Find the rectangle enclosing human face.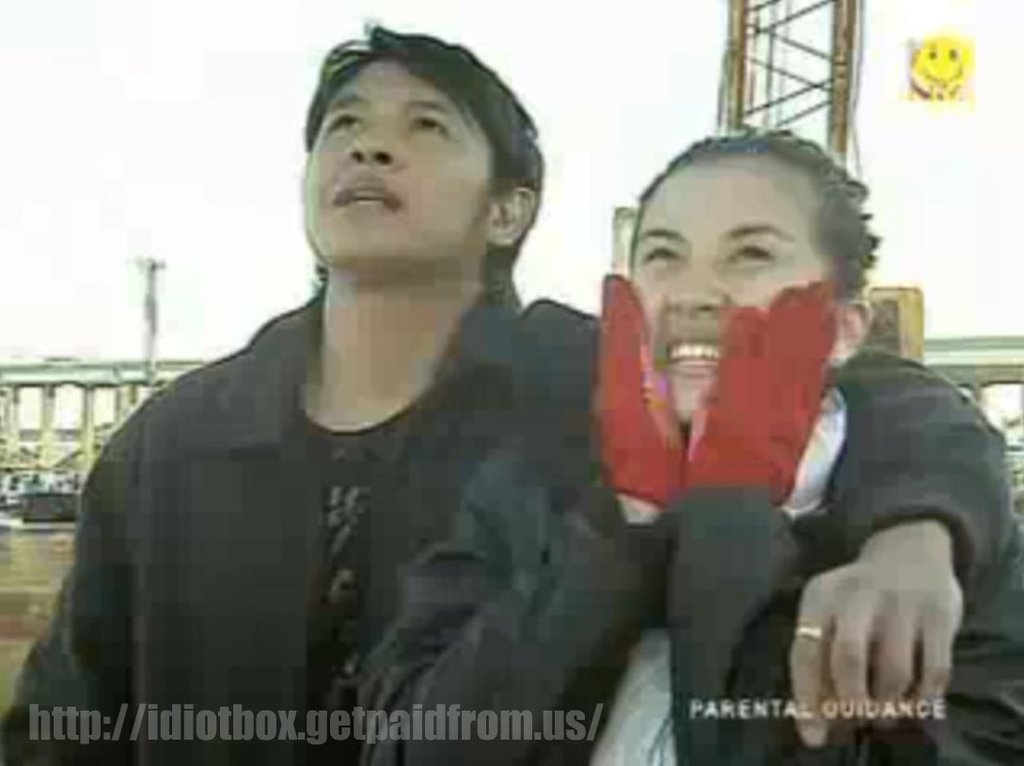
locate(299, 59, 491, 272).
